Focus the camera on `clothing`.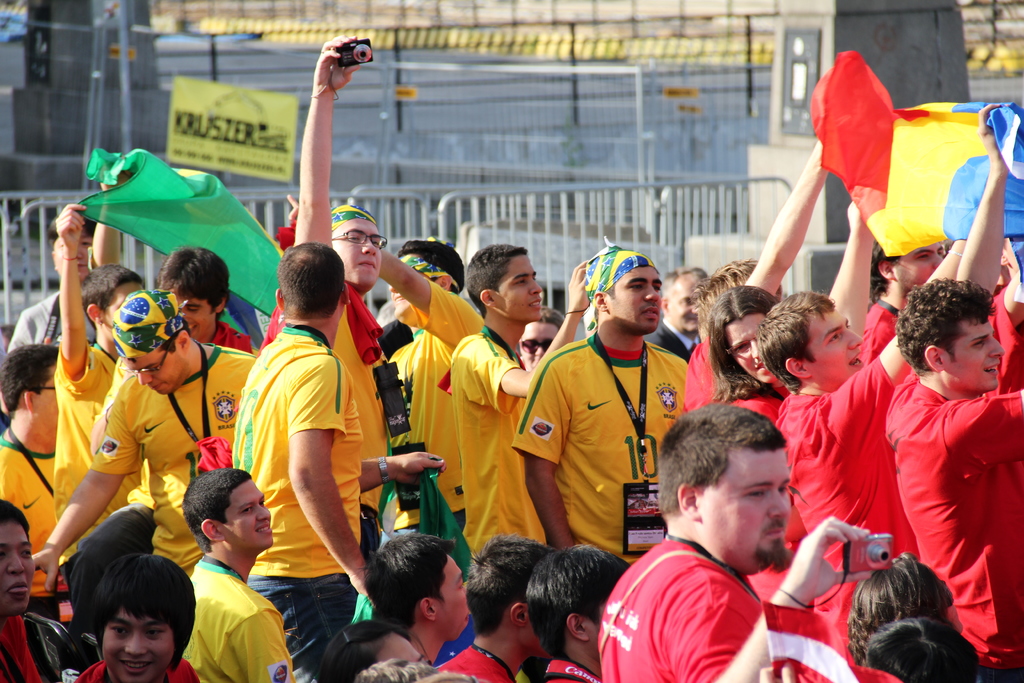
Focus region: x1=51 y1=334 x2=159 y2=574.
